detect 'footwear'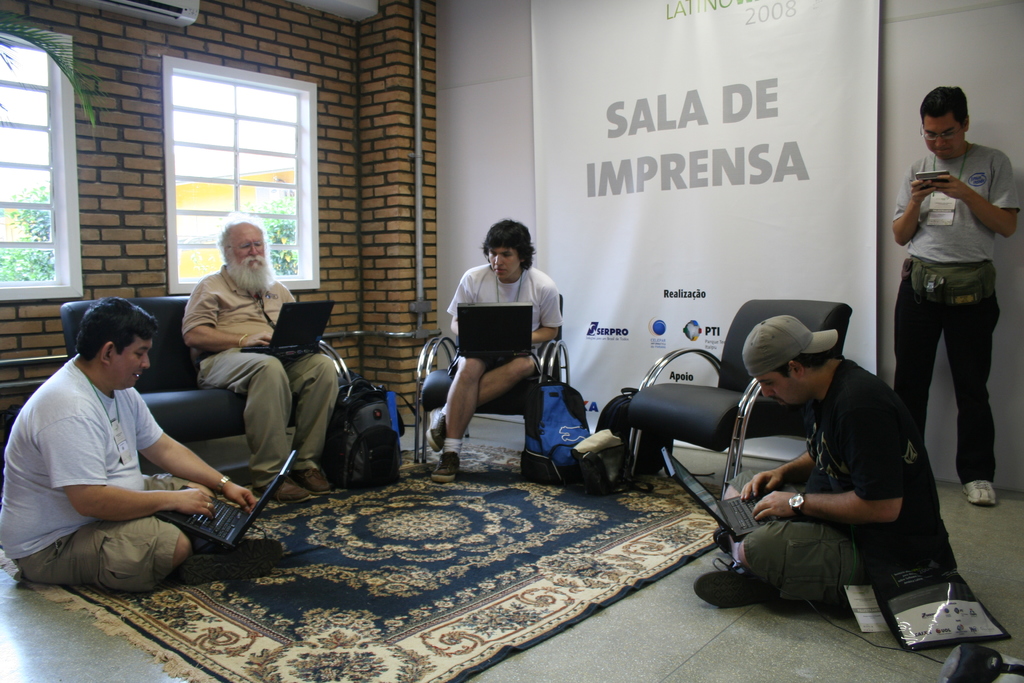
locate(694, 559, 769, 612)
